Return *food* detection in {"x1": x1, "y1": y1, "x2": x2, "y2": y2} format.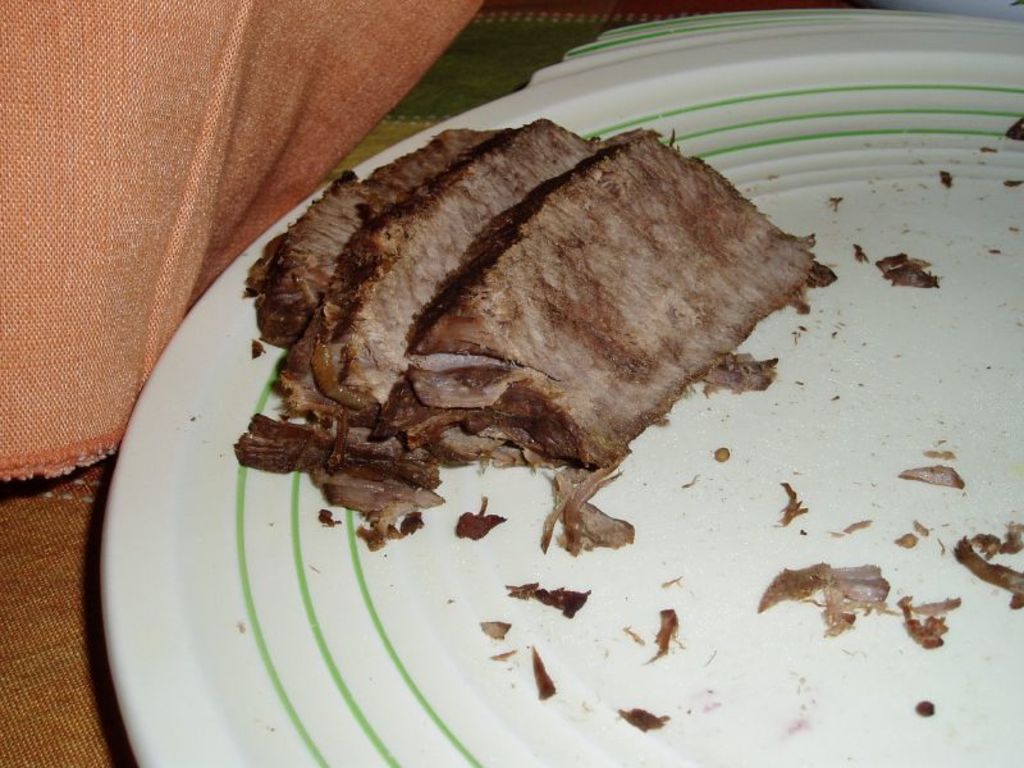
{"x1": 621, "y1": 621, "x2": 644, "y2": 646}.
